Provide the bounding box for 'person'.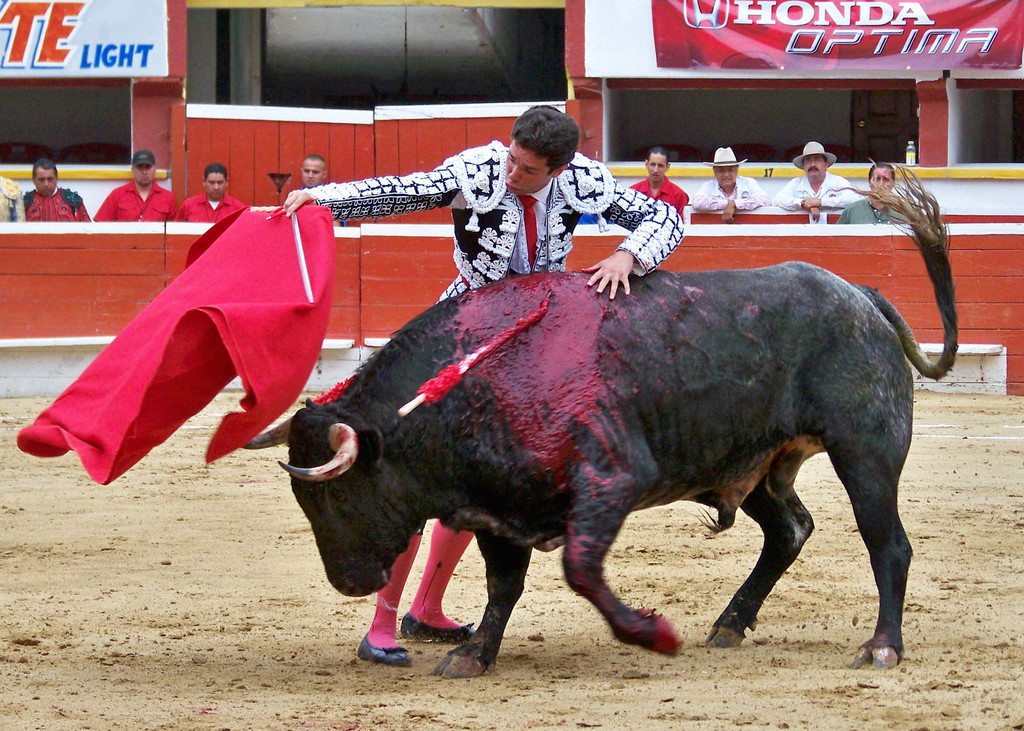
(278, 102, 692, 667).
